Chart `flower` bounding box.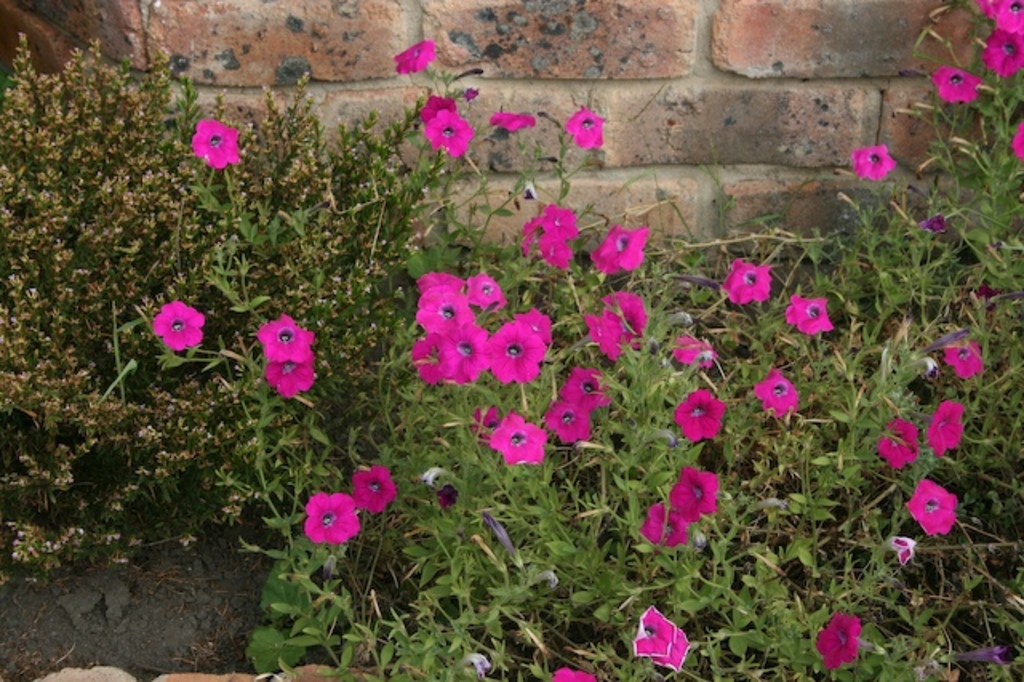
Charted: 931,64,981,102.
